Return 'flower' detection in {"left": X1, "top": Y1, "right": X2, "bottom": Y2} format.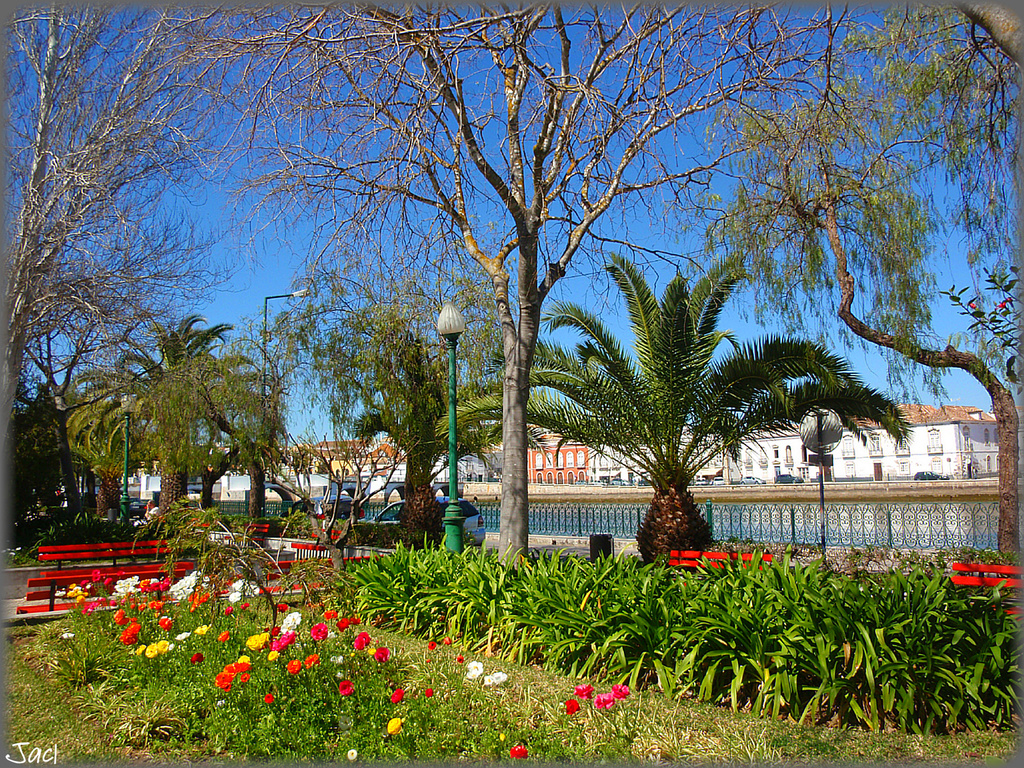
{"left": 147, "top": 642, "right": 169, "bottom": 658}.
